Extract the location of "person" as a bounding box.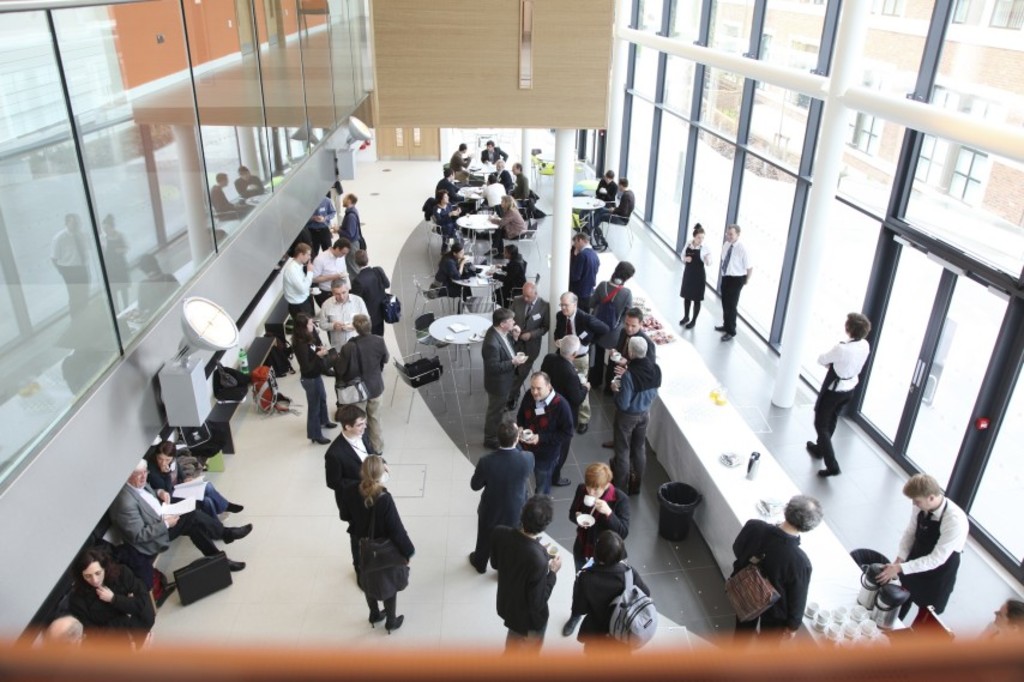
box(968, 592, 1023, 644).
